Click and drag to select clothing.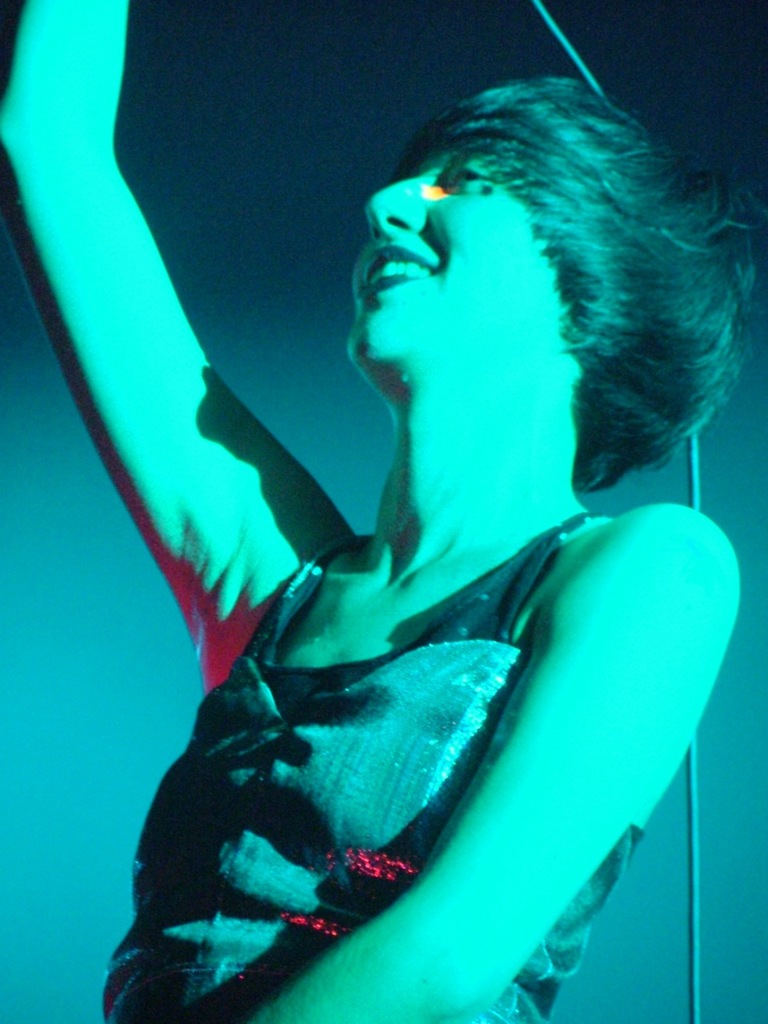
Selection: bbox(101, 510, 646, 1023).
